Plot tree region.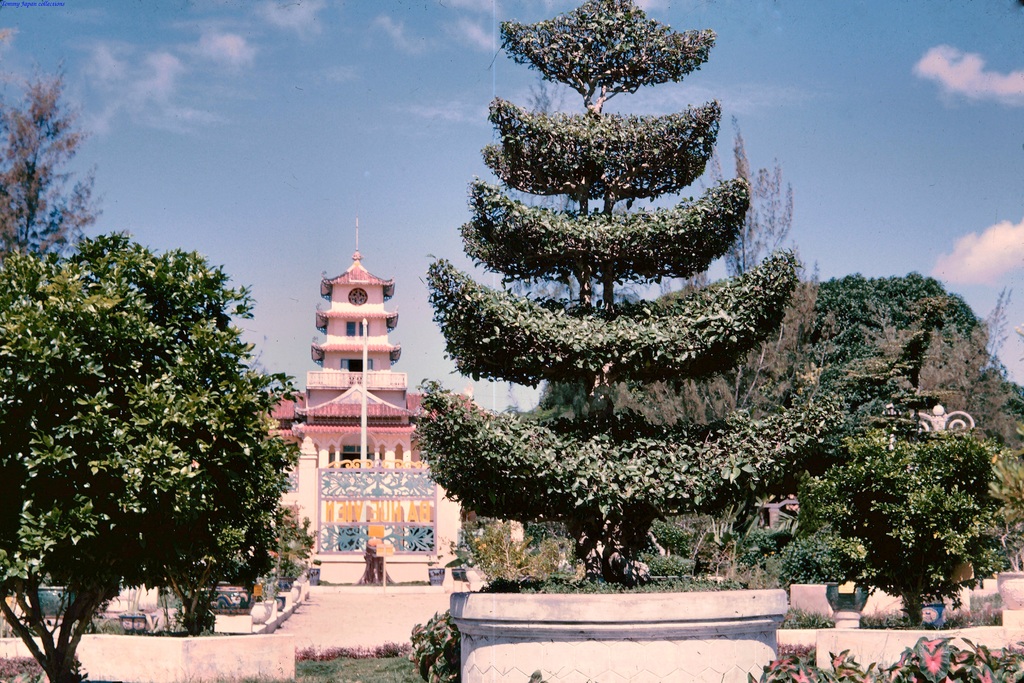
Plotted at locate(0, 29, 136, 286).
